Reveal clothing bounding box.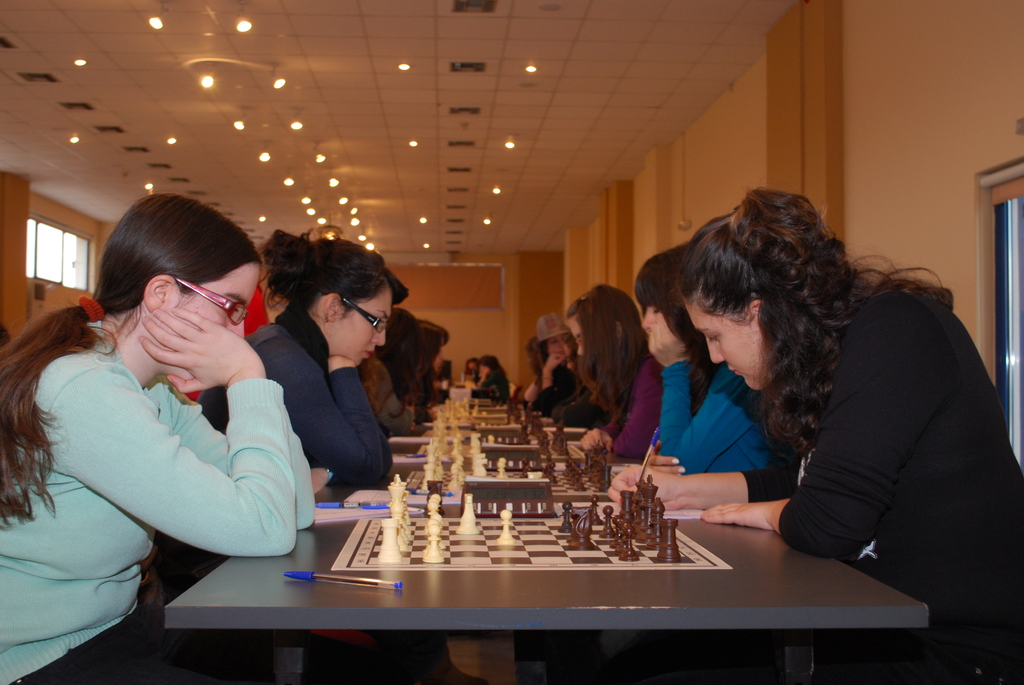
Revealed: BBox(819, 278, 1019, 644).
